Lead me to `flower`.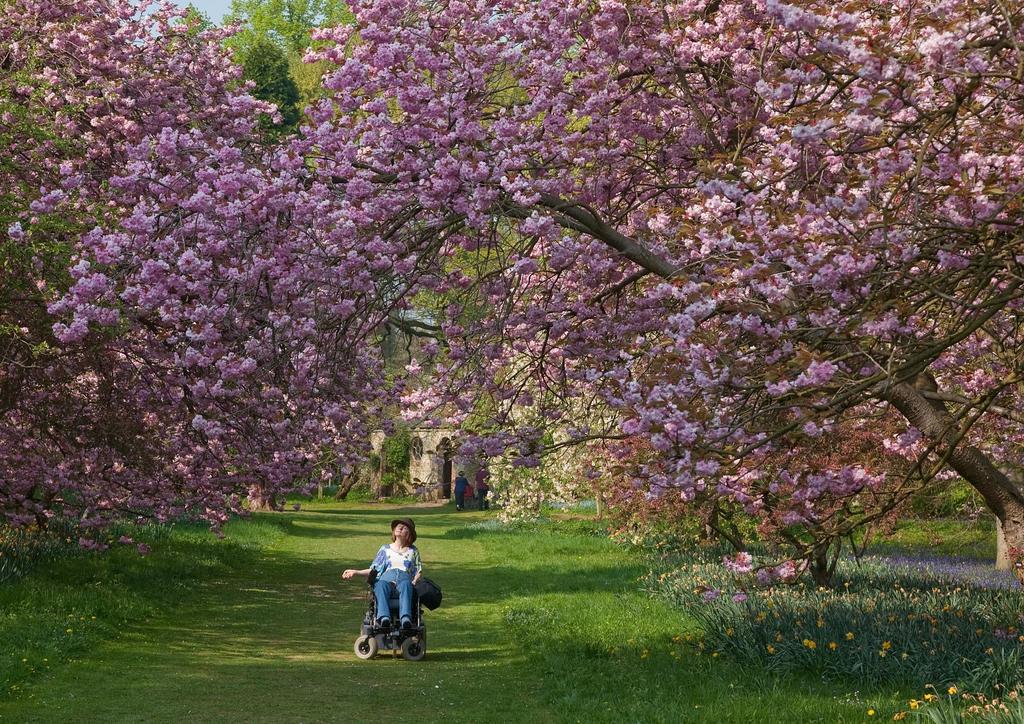
Lead to rect(987, 647, 996, 654).
